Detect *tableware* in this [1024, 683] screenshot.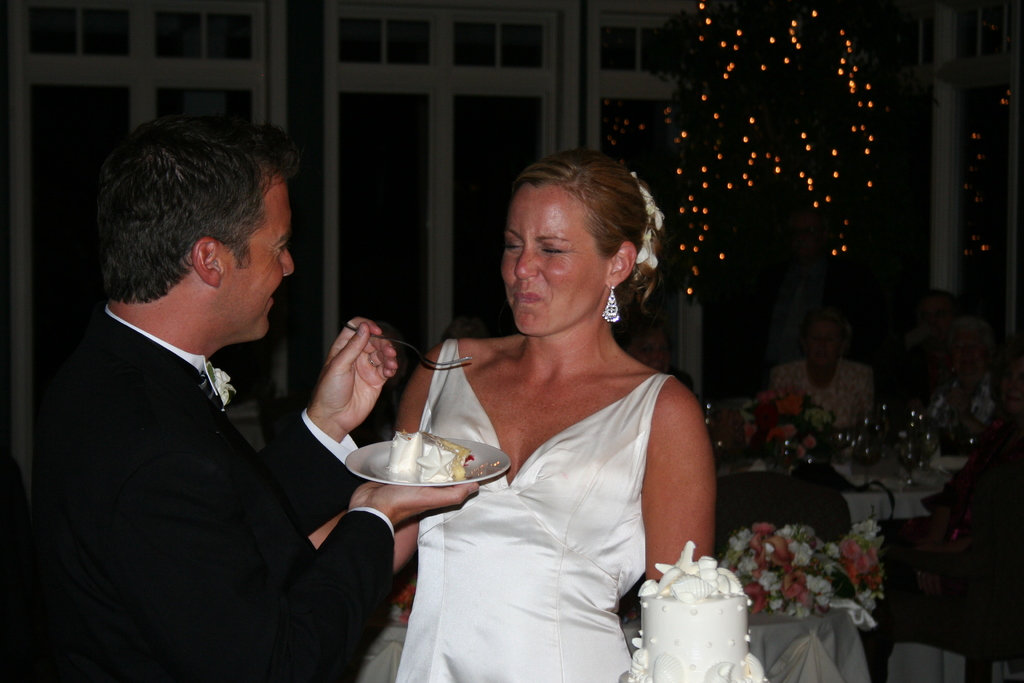
Detection: x1=346, y1=431, x2=509, y2=487.
